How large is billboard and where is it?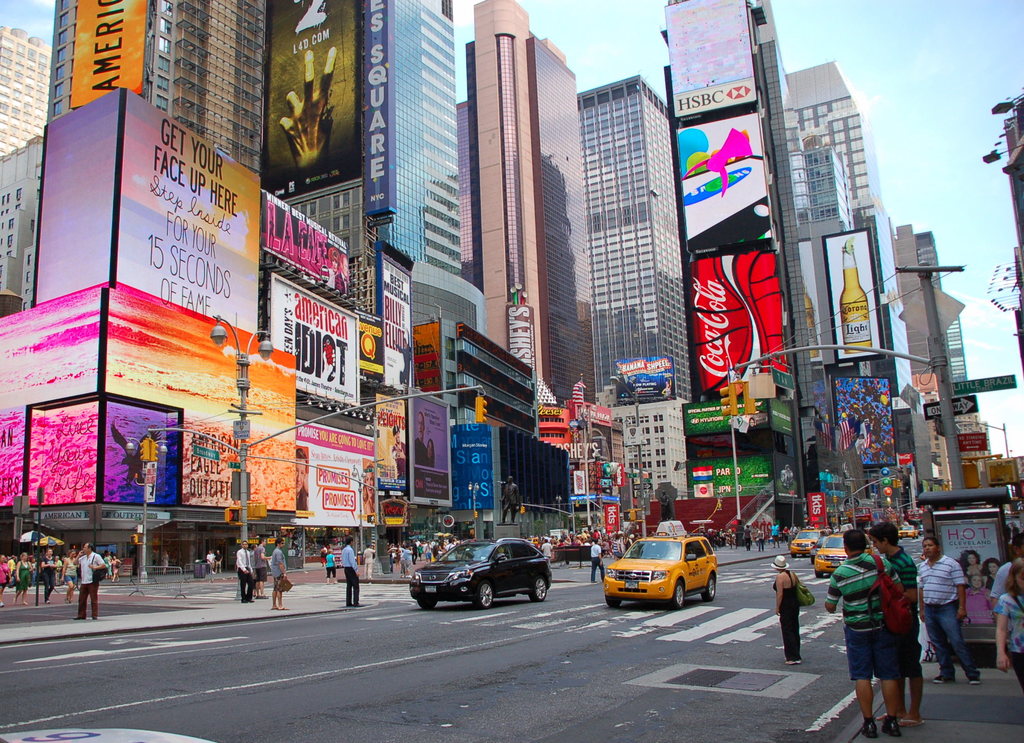
Bounding box: (664,0,754,114).
